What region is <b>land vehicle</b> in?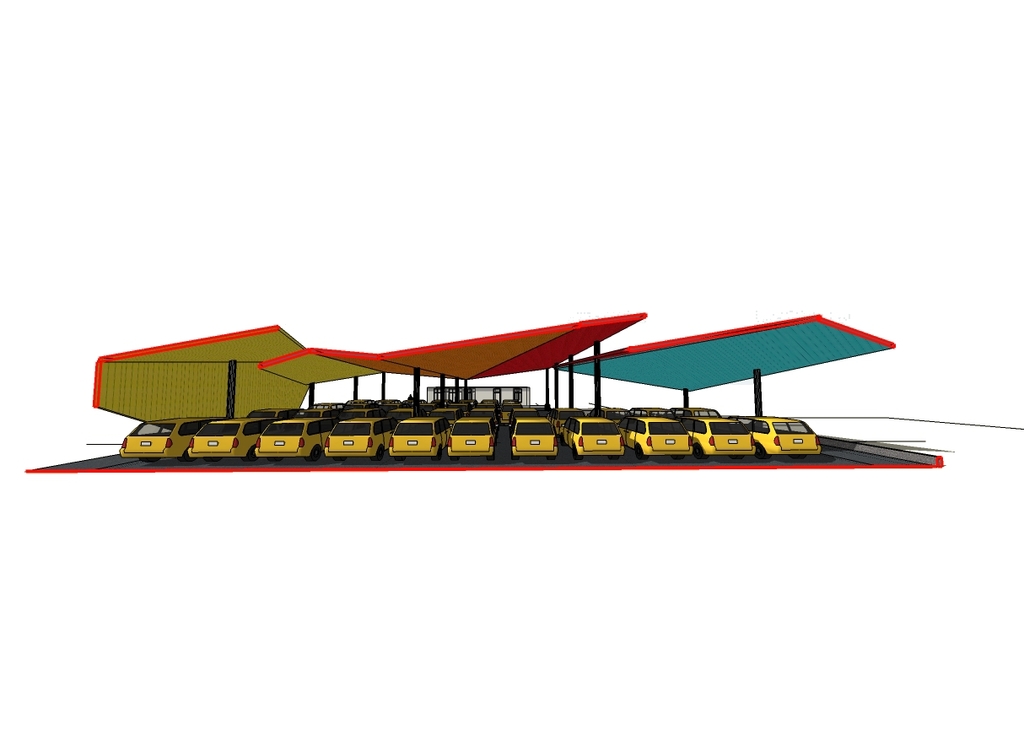
x1=588, y1=404, x2=633, y2=425.
